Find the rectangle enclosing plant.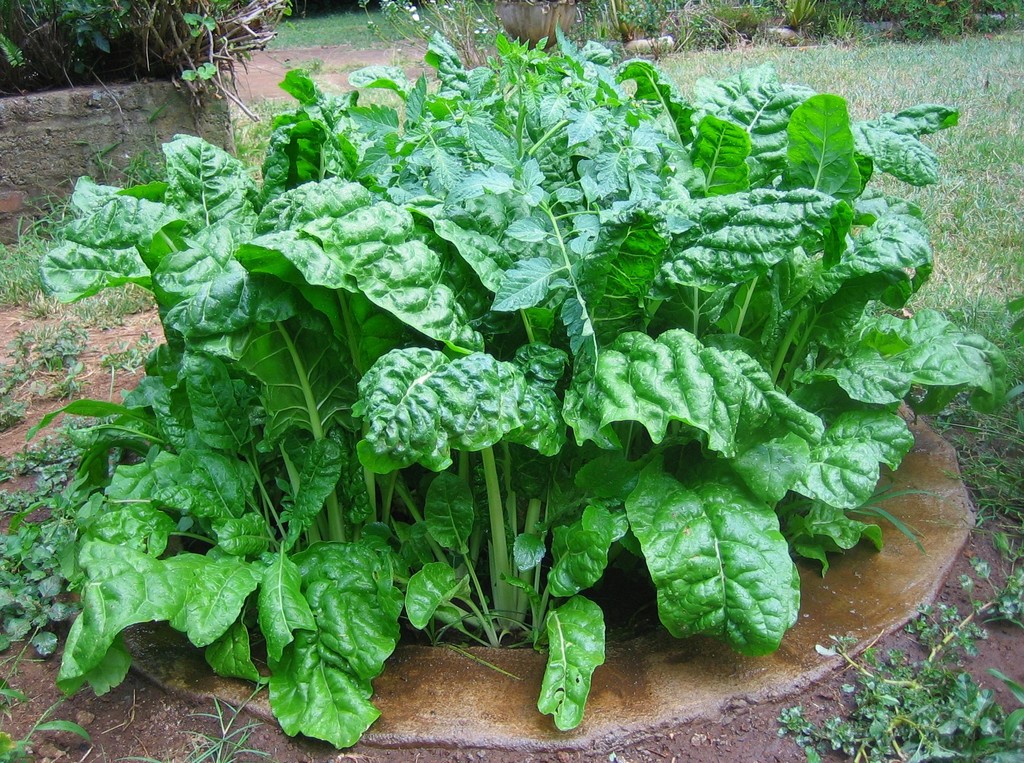
box=[907, 291, 1023, 524].
